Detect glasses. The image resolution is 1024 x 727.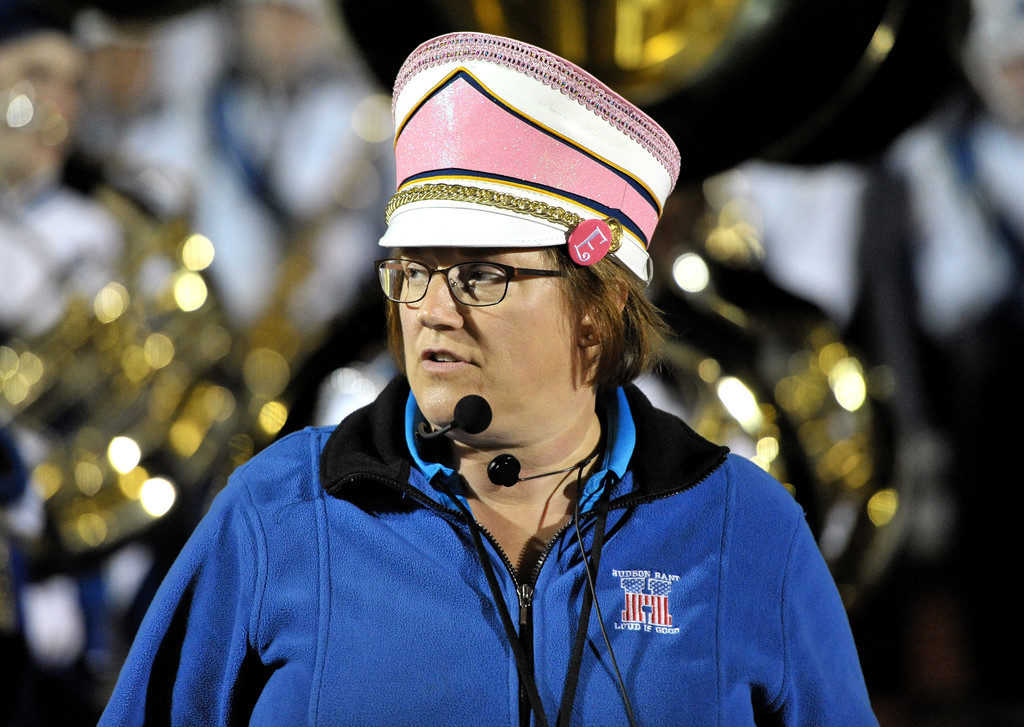
{"x1": 377, "y1": 246, "x2": 592, "y2": 325}.
